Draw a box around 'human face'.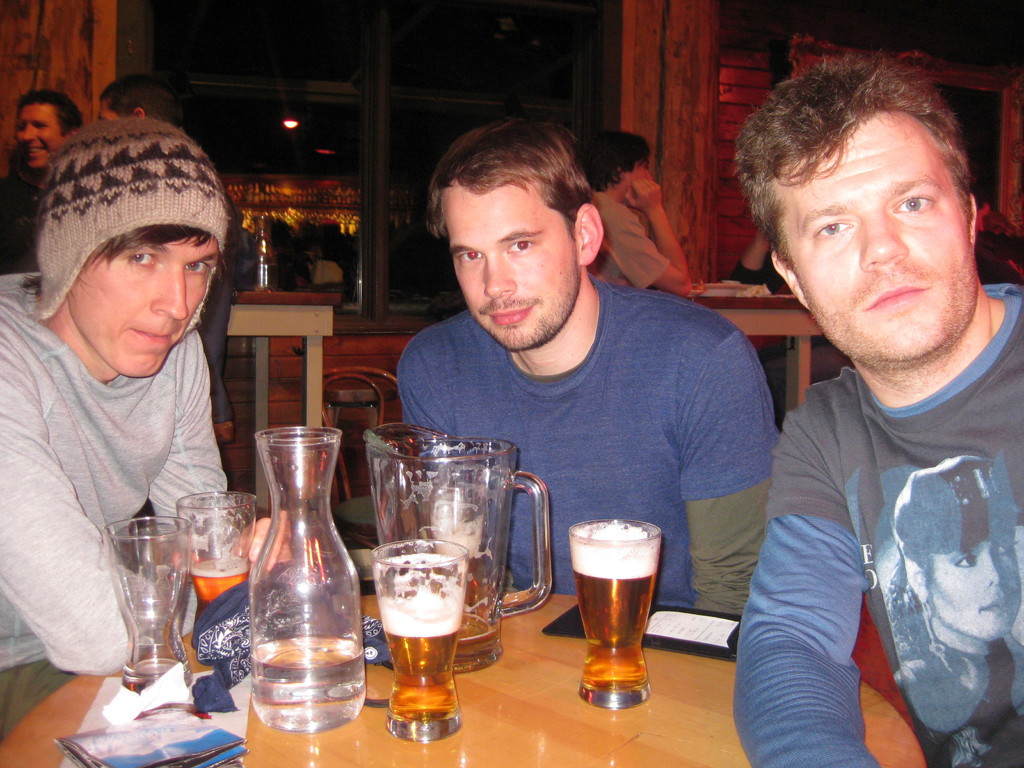
<bbox>444, 189, 580, 352</bbox>.
